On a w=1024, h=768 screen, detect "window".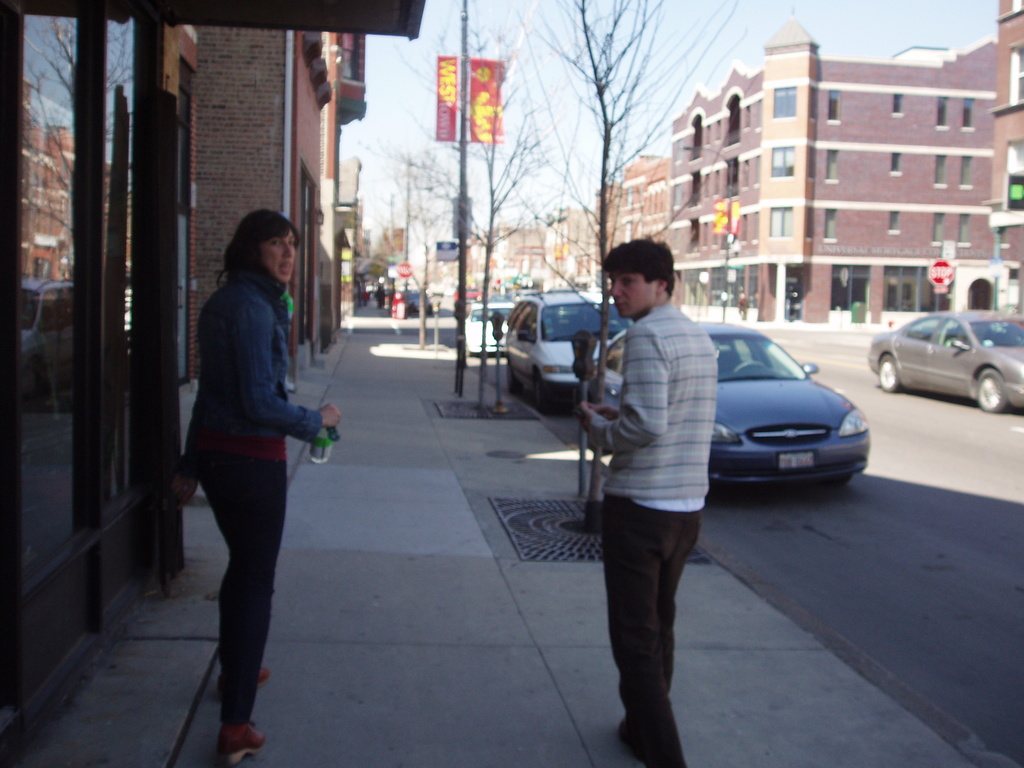
[893,92,903,116].
